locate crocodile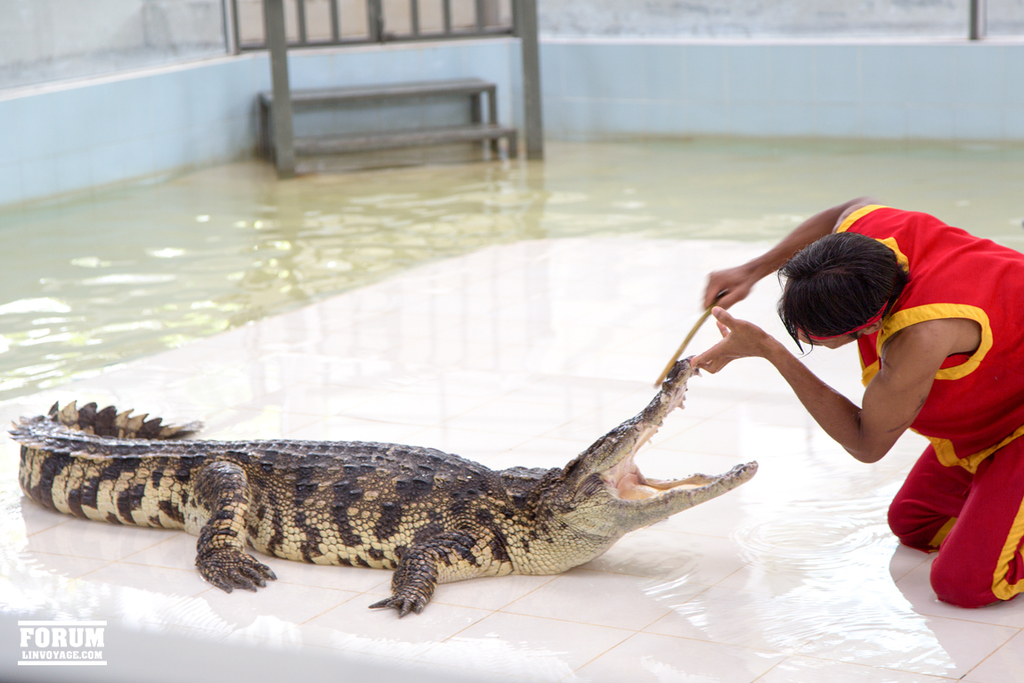
5/357/755/618
